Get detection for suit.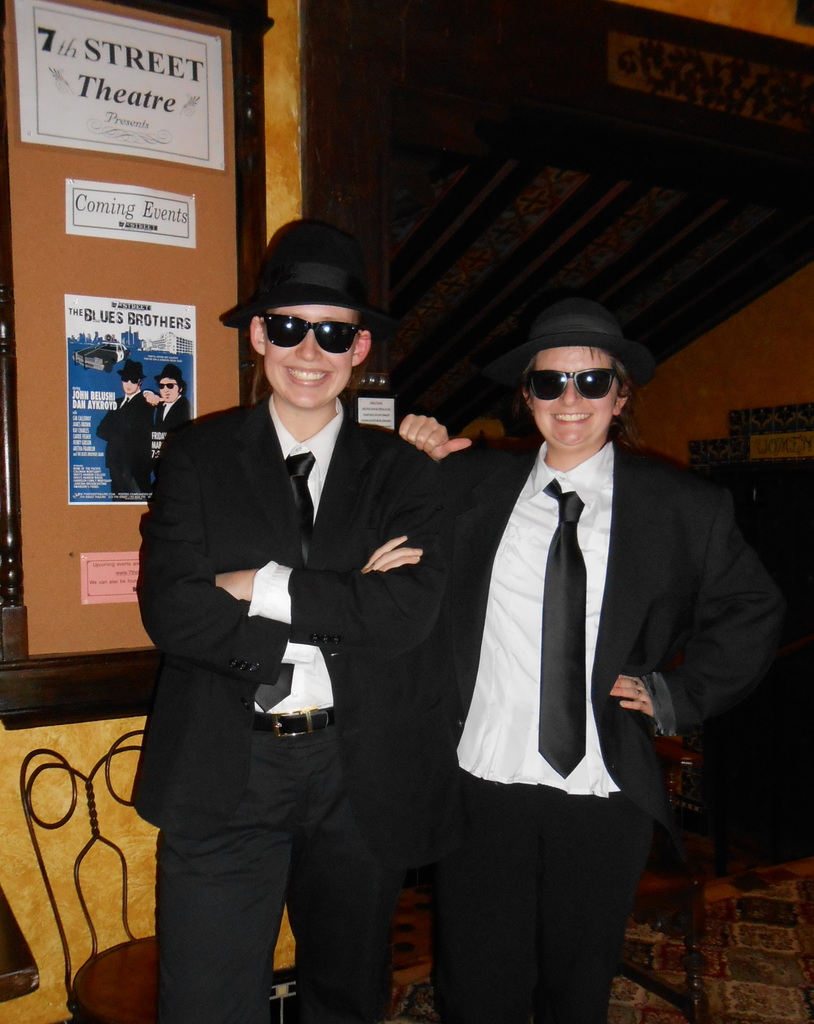
Detection: 138, 253, 472, 1023.
